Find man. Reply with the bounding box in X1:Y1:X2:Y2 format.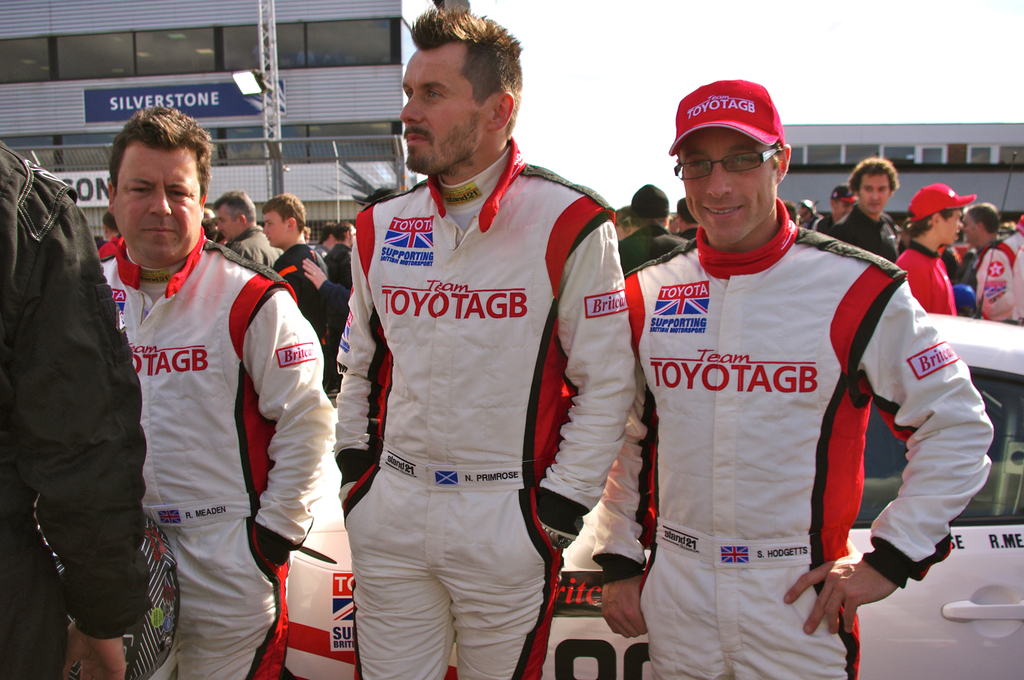
618:184:684:270.
